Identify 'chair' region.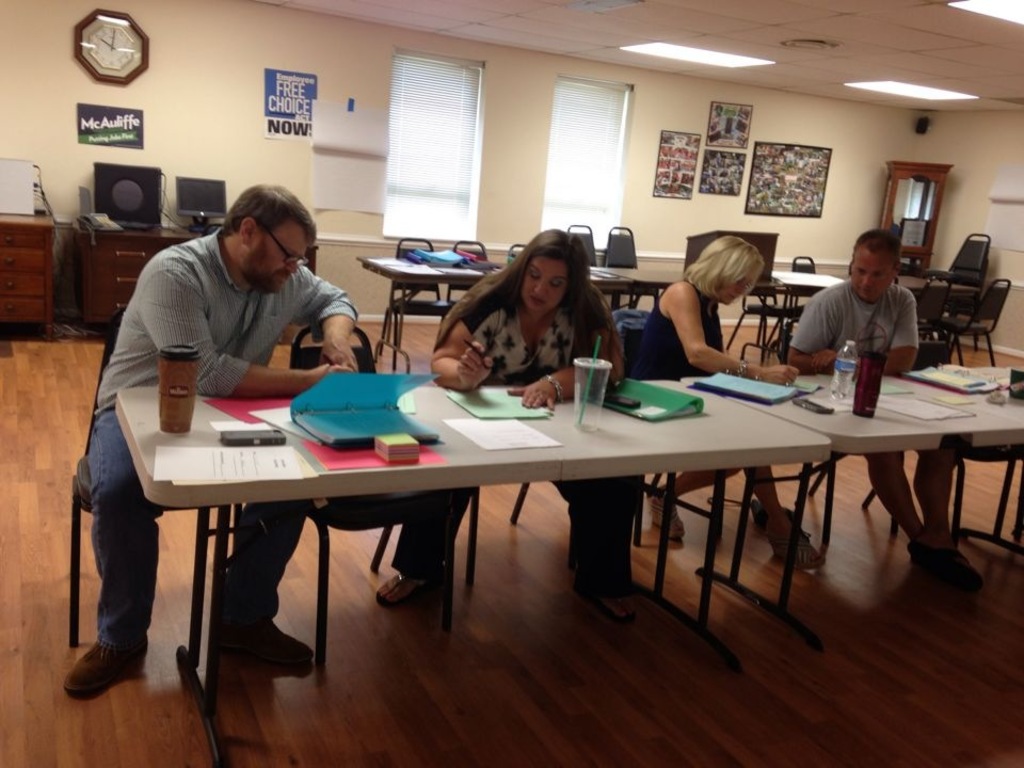
Region: bbox(434, 241, 489, 340).
